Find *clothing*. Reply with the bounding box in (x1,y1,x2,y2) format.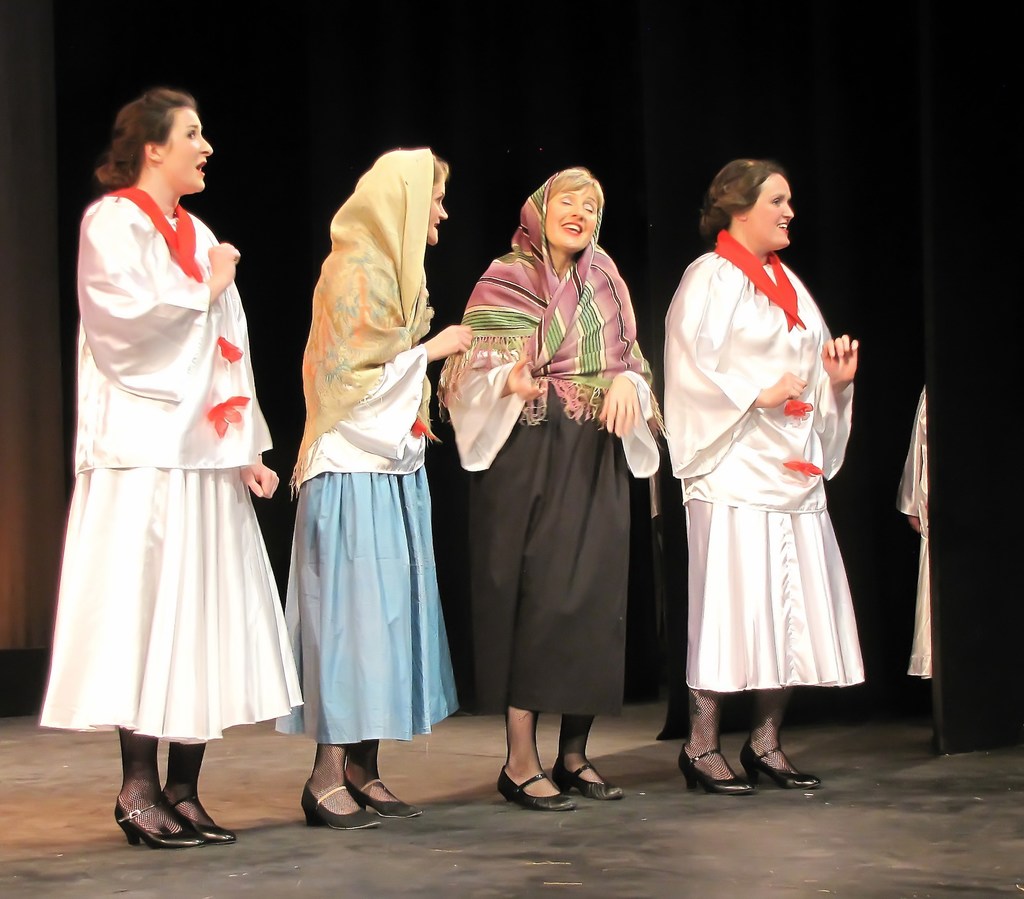
(439,241,659,718).
